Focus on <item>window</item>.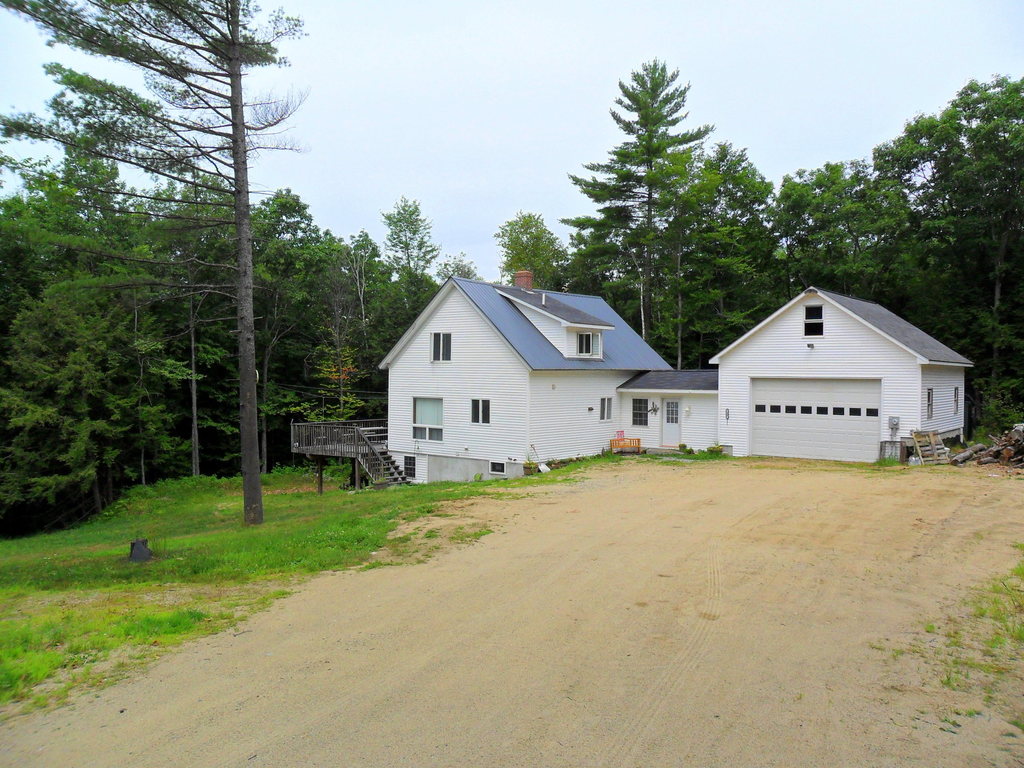
Focused at select_region(413, 396, 442, 438).
